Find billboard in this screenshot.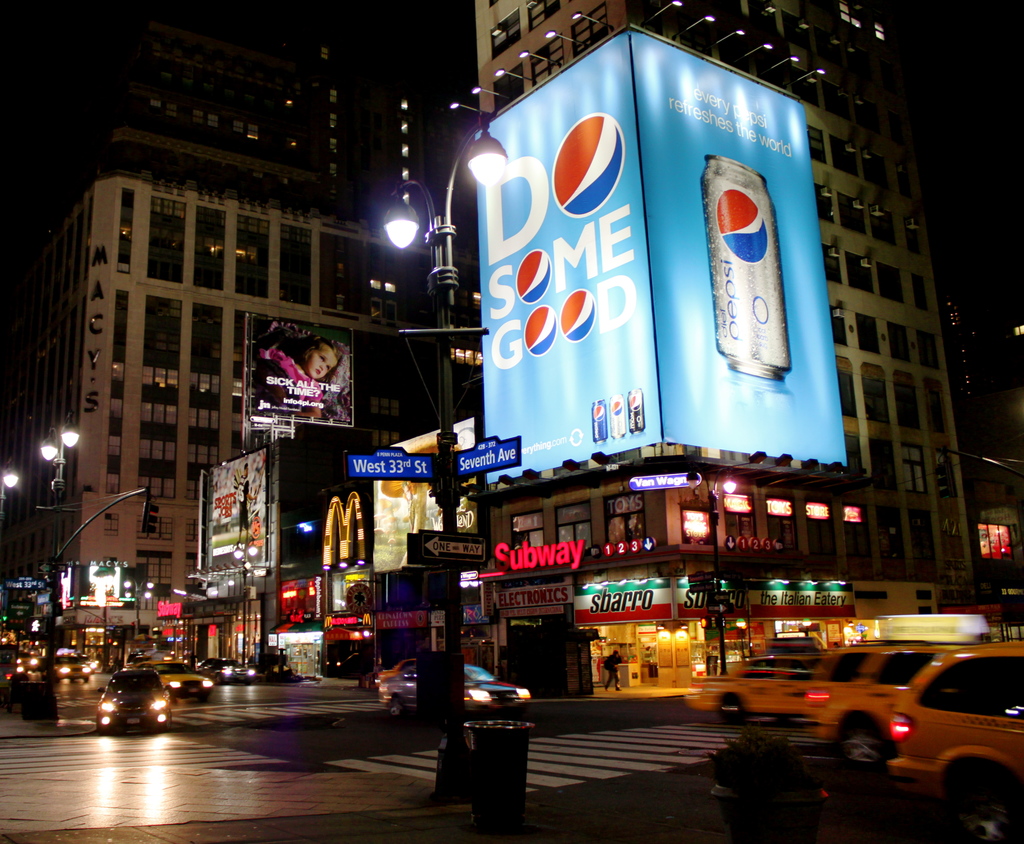
The bounding box for billboard is region(474, 28, 846, 536).
